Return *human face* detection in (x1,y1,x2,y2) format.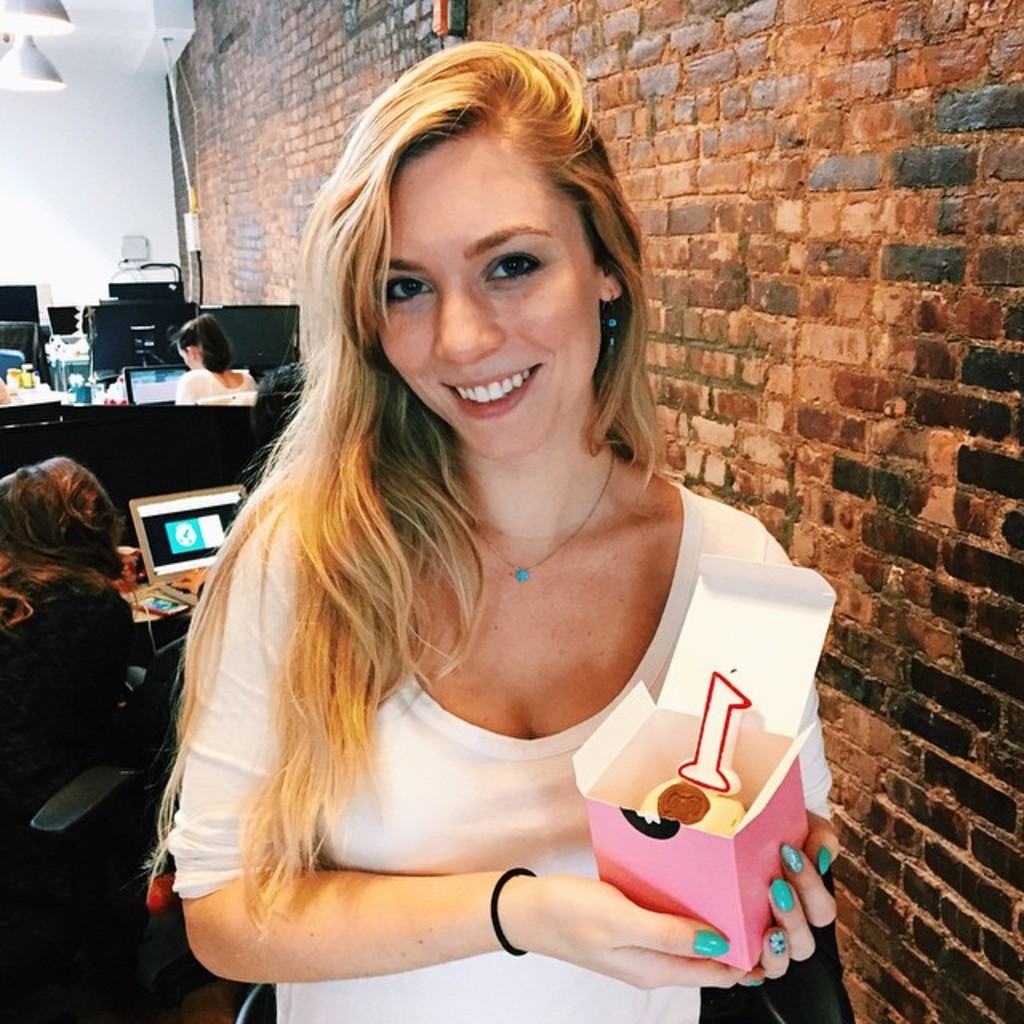
(379,139,608,459).
